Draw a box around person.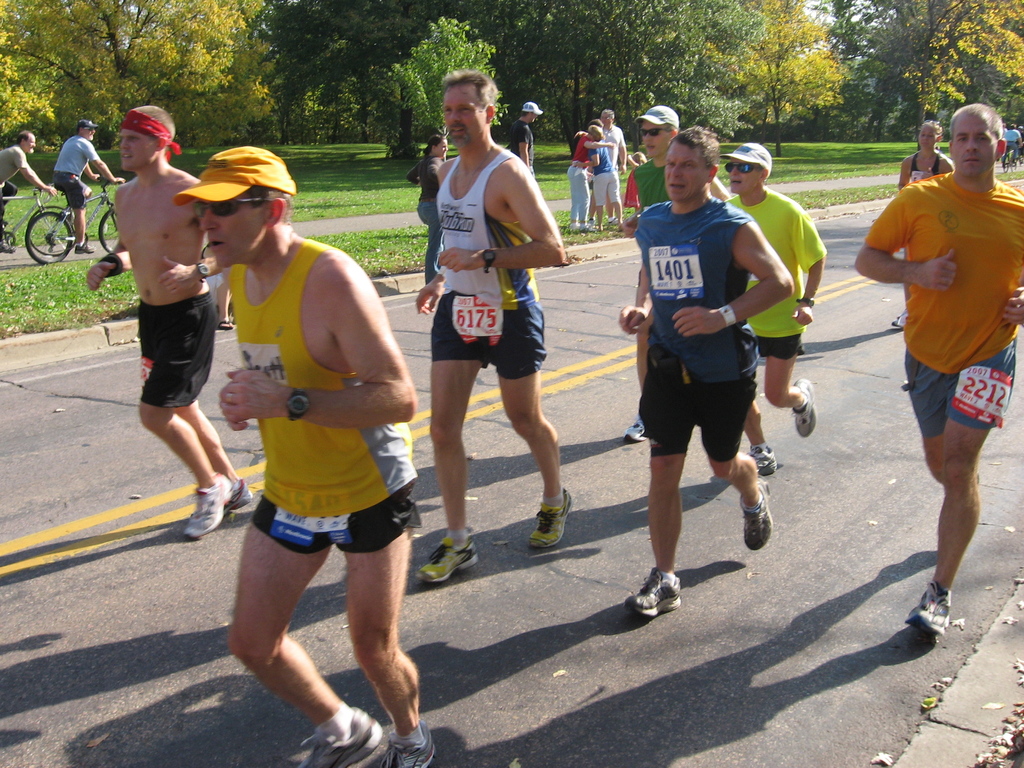
600,109,623,166.
